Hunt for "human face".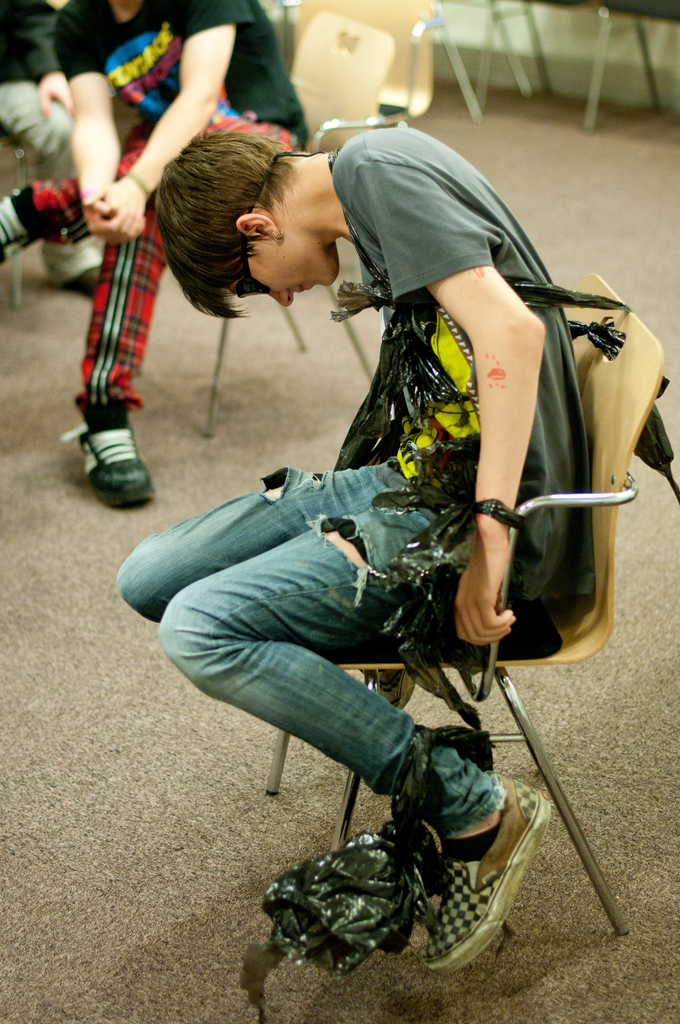
Hunted down at rect(227, 228, 341, 310).
